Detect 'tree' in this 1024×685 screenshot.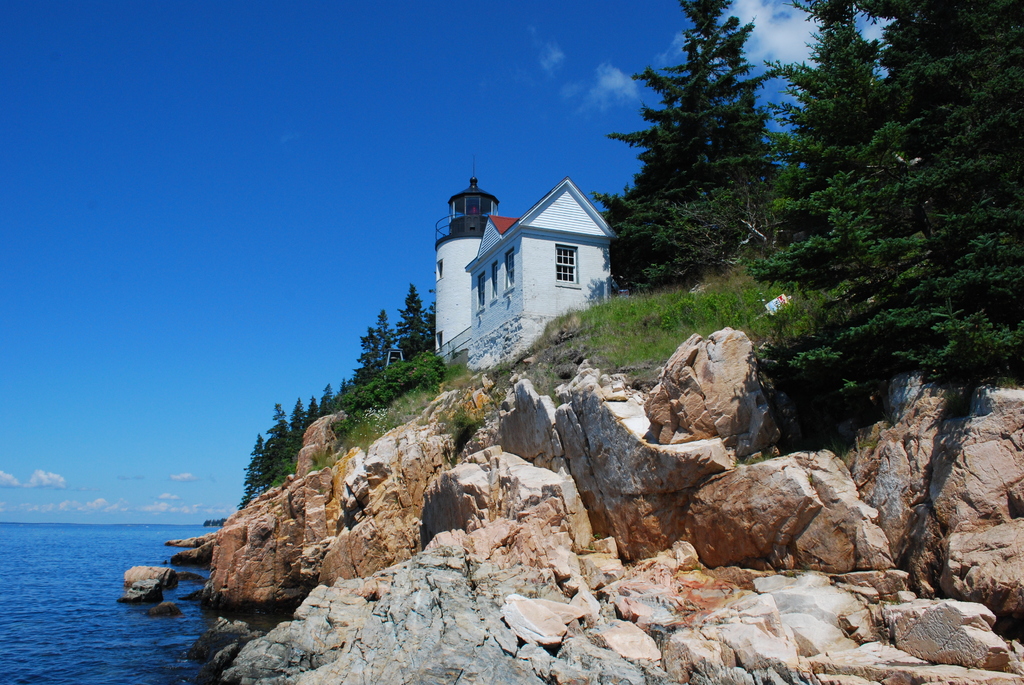
Detection: Rect(596, 8, 832, 297).
